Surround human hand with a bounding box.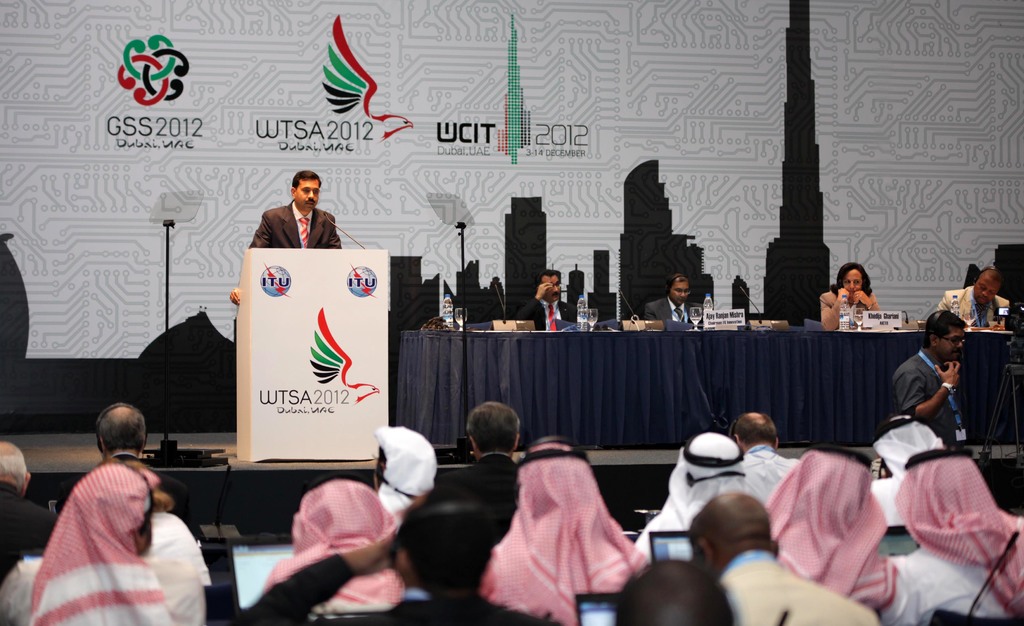
Rect(227, 286, 243, 307).
